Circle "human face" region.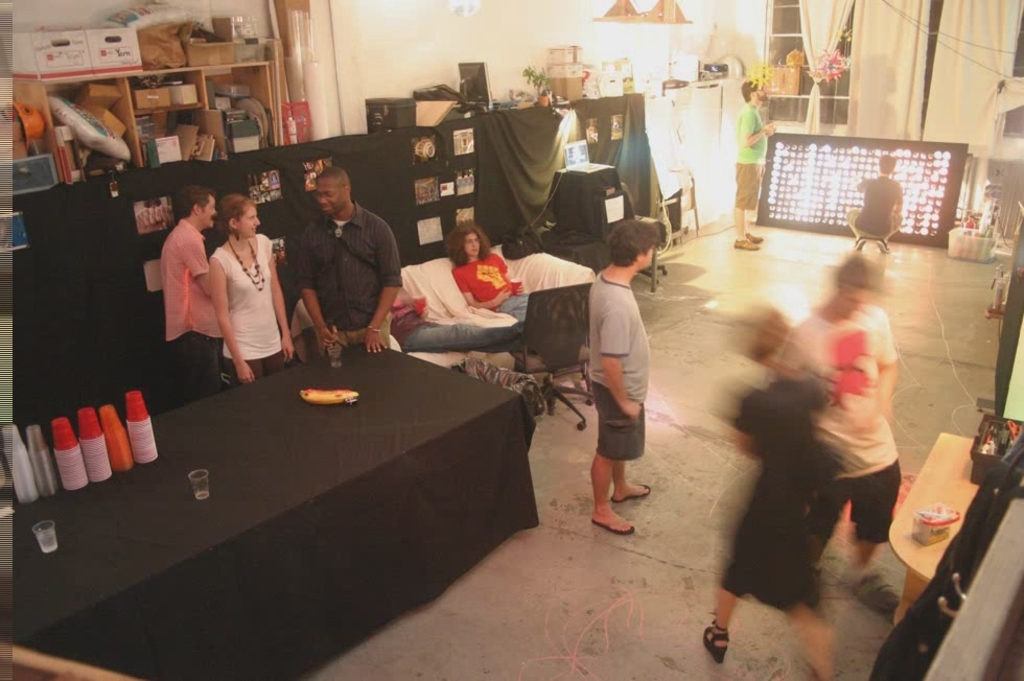
Region: [195, 198, 210, 231].
